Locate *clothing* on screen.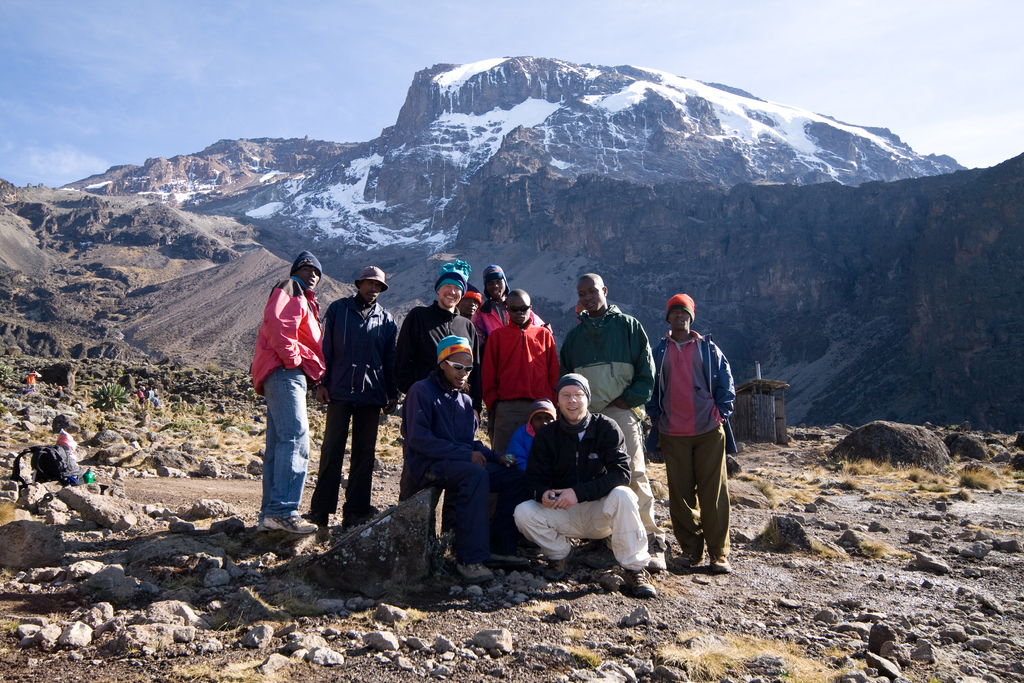
On screen at {"x1": 58, "y1": 387, "x2": 66, "y2": 397}.
